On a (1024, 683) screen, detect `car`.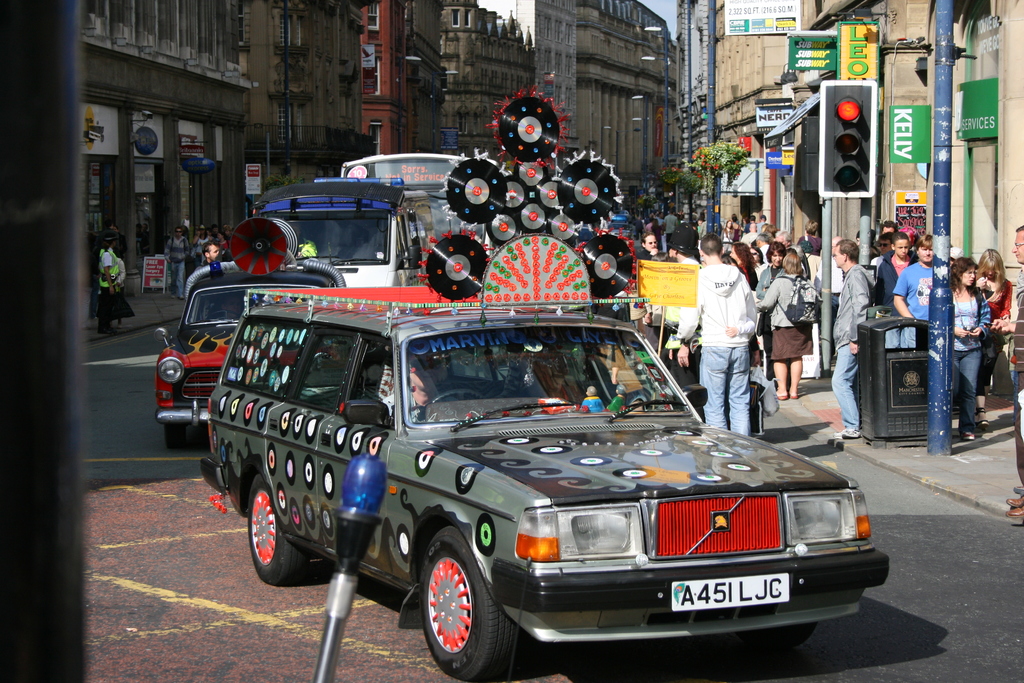
(207,288,895,680).
